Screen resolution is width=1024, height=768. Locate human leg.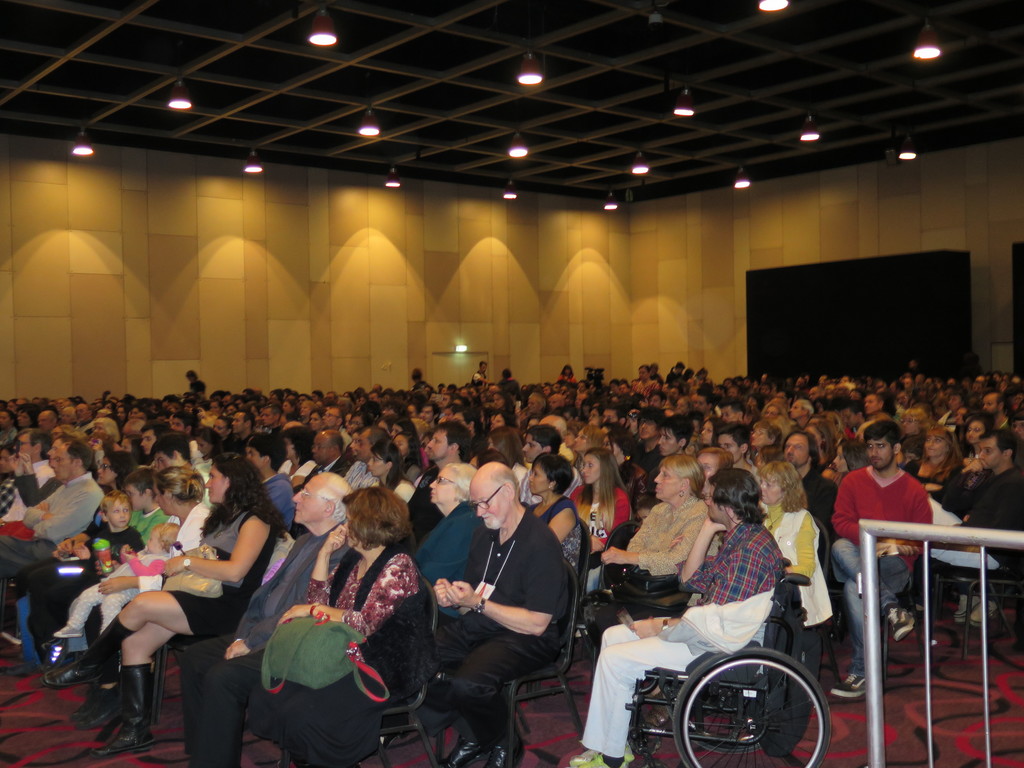
443:637:504:760.
